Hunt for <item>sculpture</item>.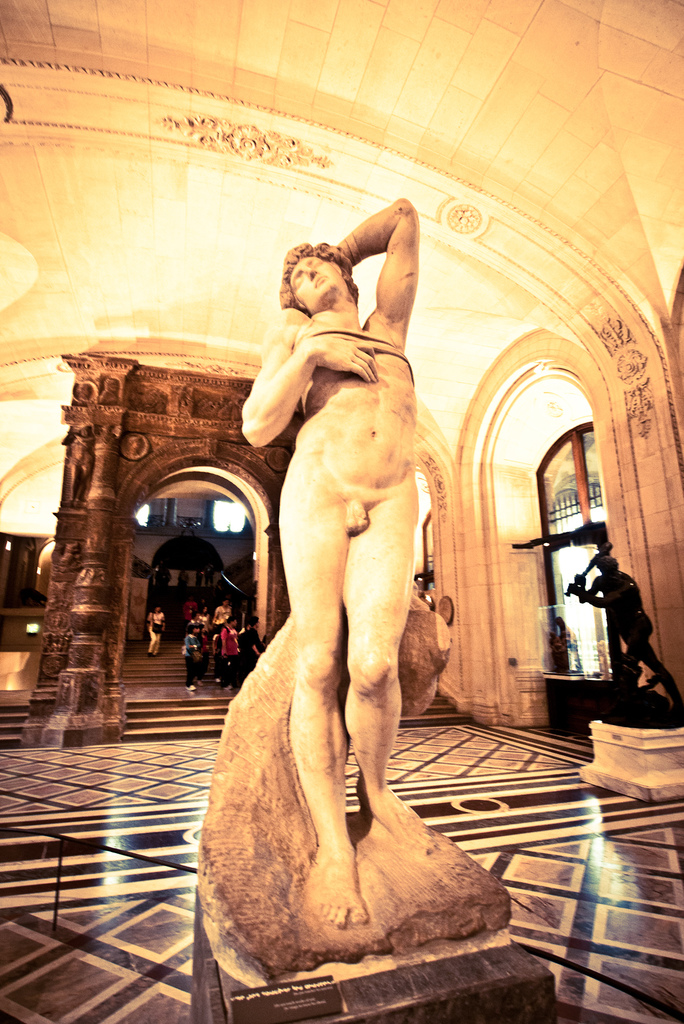
Hunted down at [551,542,683,740].
